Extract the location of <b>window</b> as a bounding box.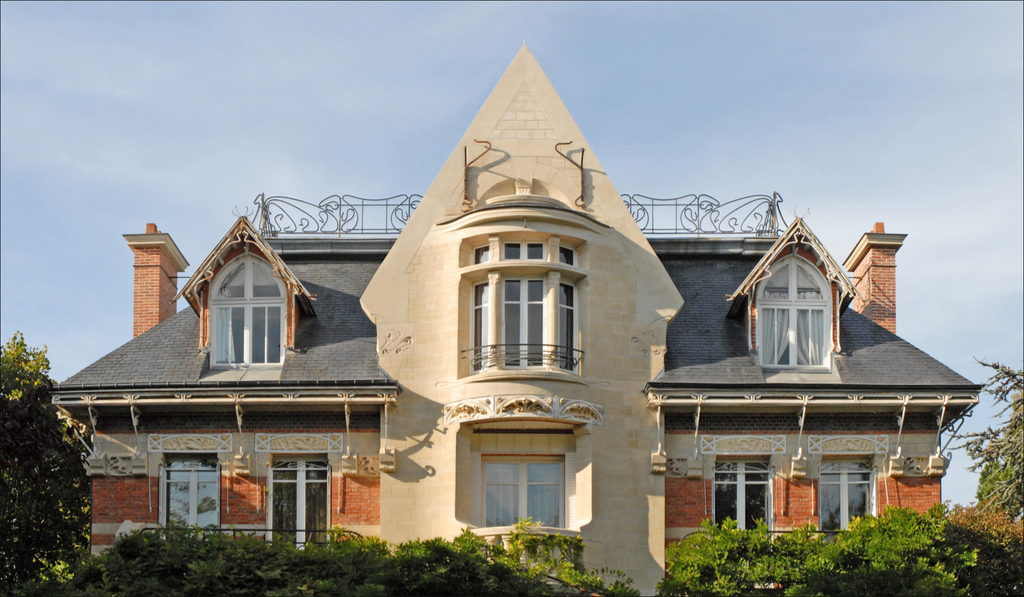
bbox(752, 260, 835, 372).
